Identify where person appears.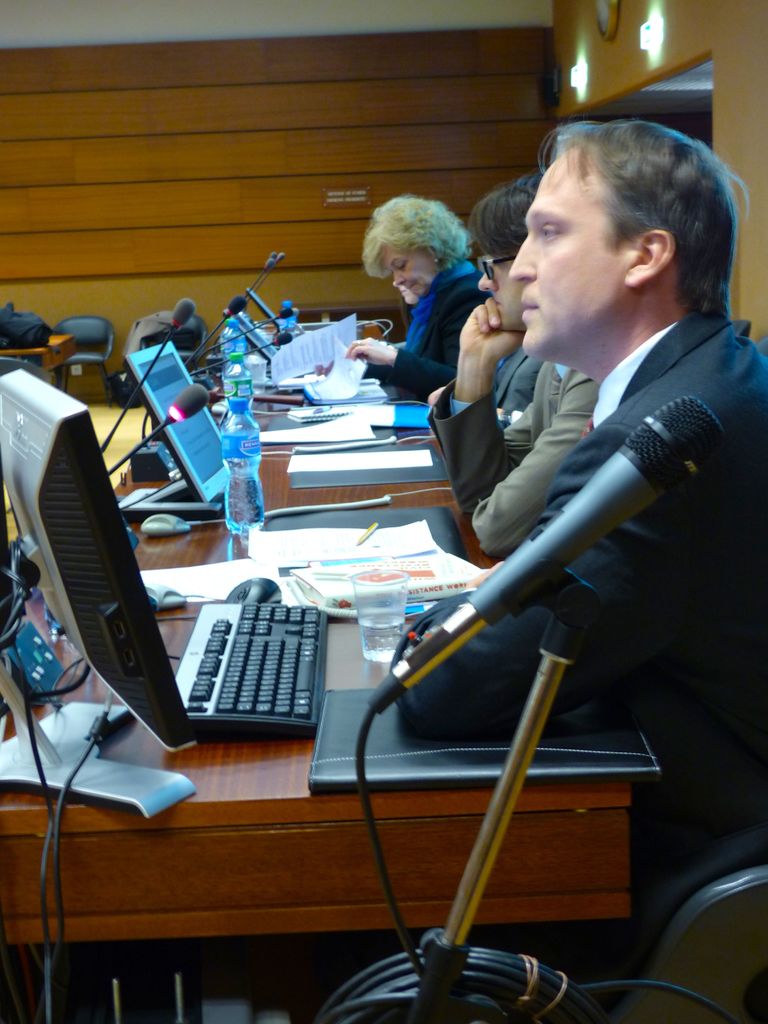
Appears at left=394, top=280, right=427, bottom=352.
